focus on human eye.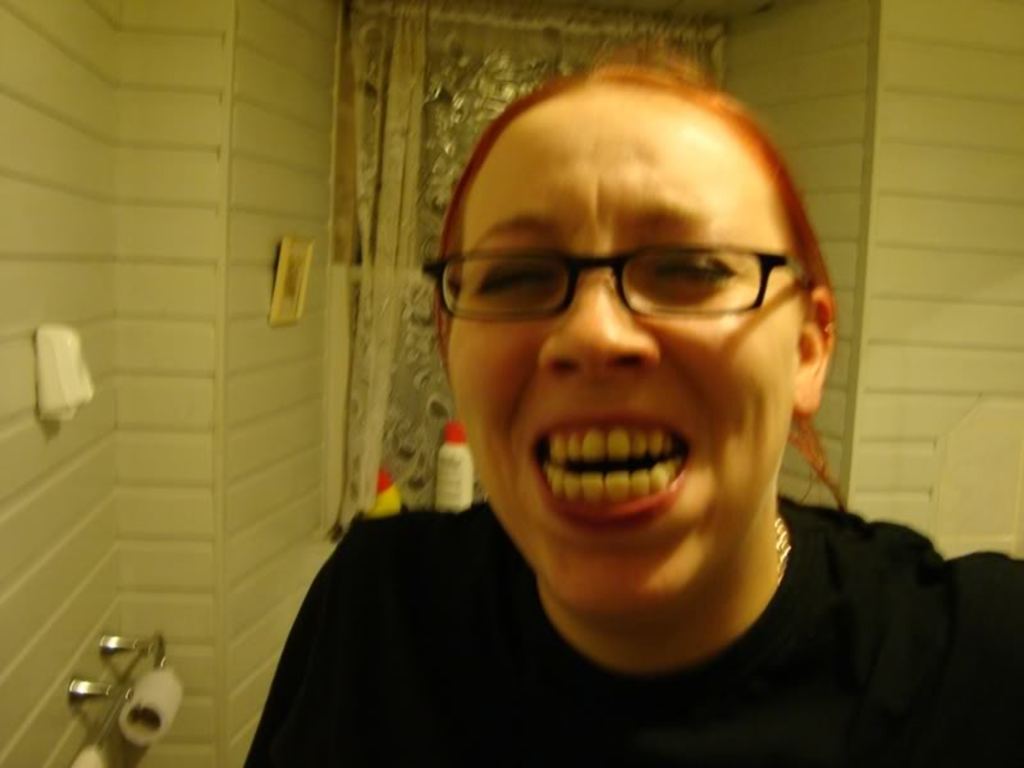
Focused at (left=471, top=230, right=568, bottom=305).
